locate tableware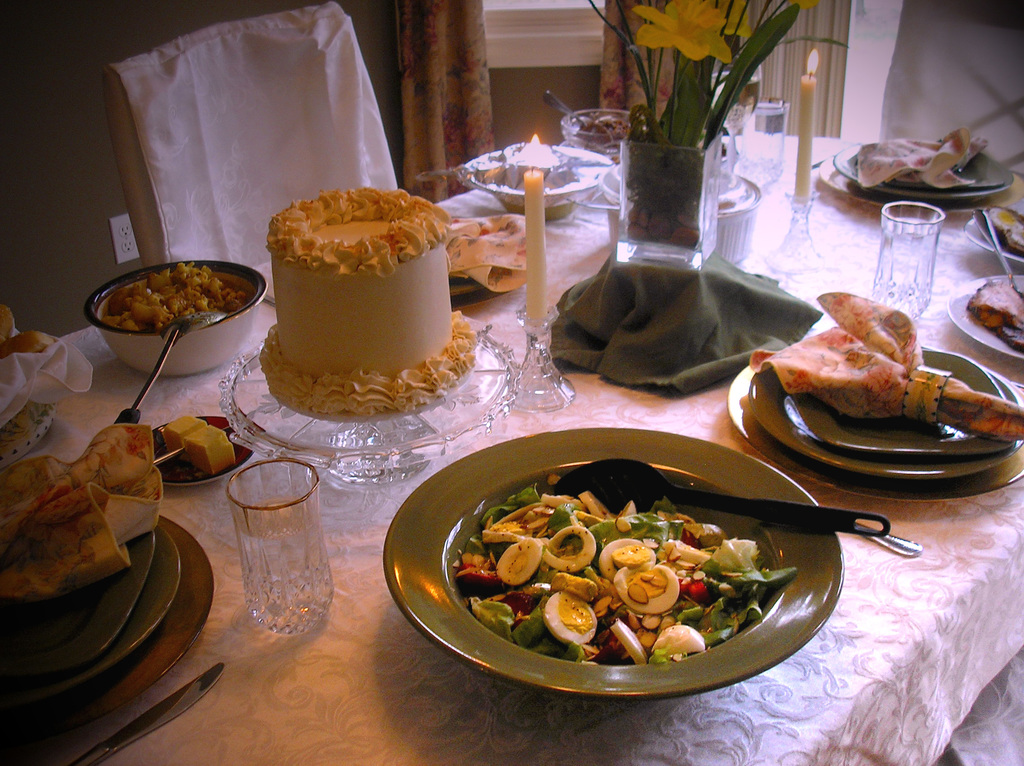
crop(554, 103, 643, 163)
